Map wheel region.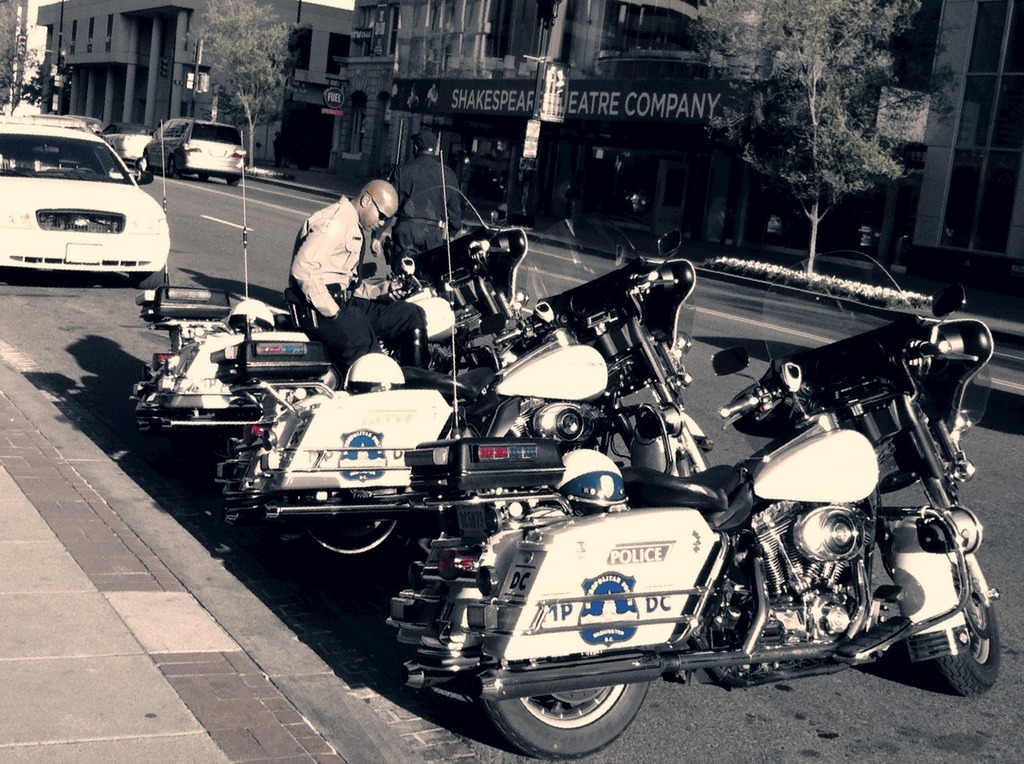
Mapped to Rect(198, 174, 209, 183).
